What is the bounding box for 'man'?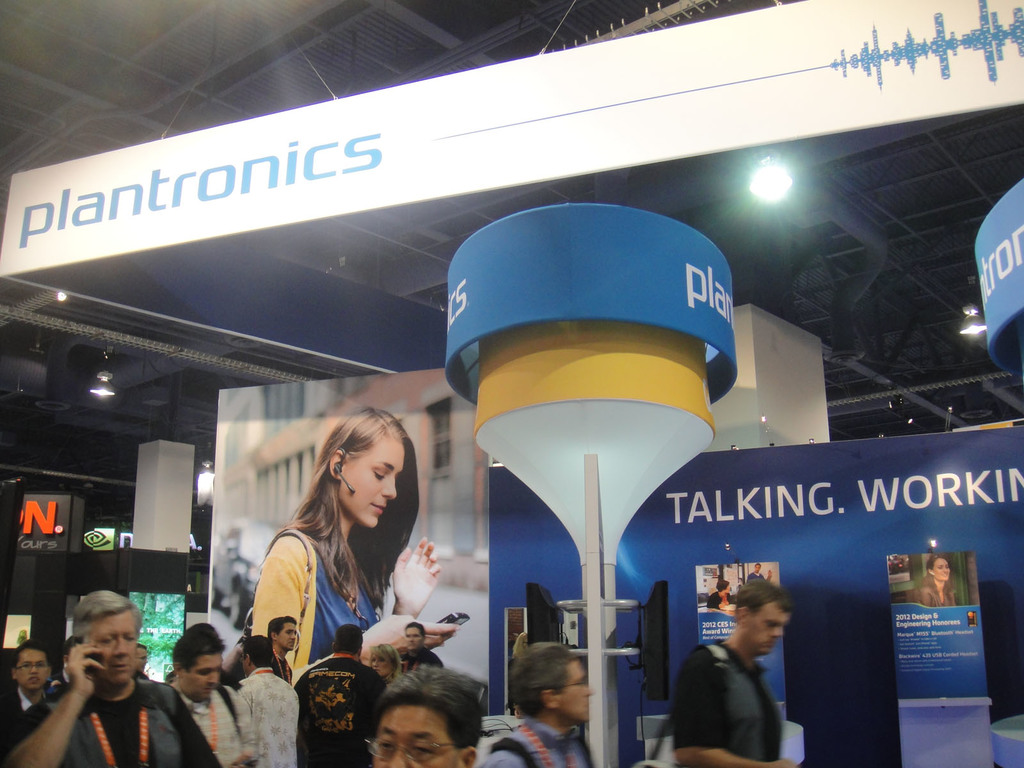
{"x1": 396, "y1": 620, "x2": 457, "y2": 693}.
